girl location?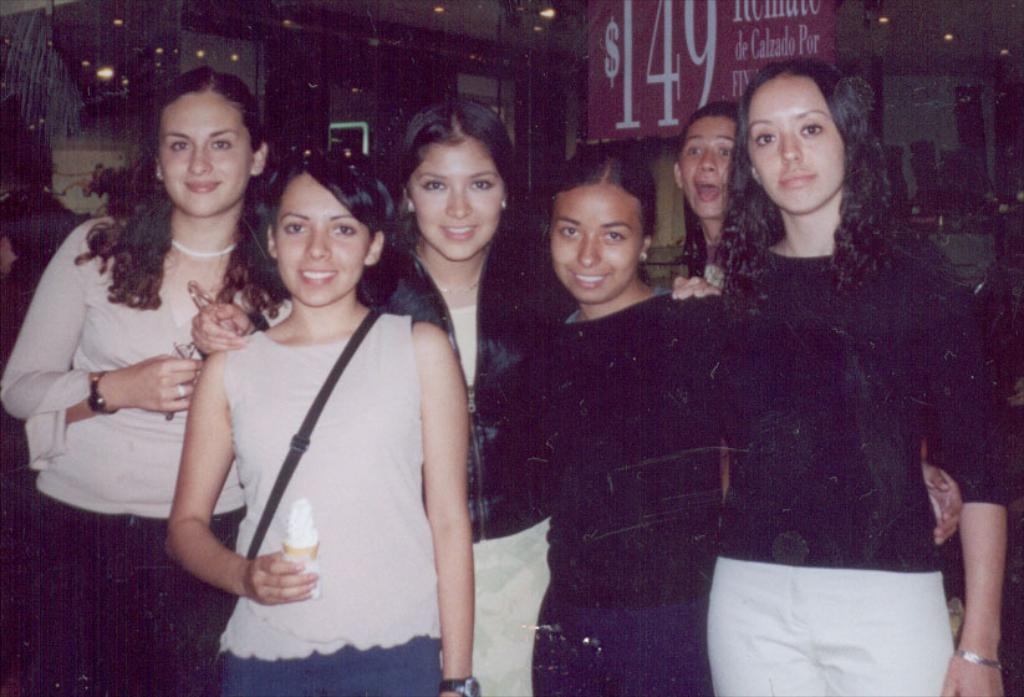
184:97:719:696
